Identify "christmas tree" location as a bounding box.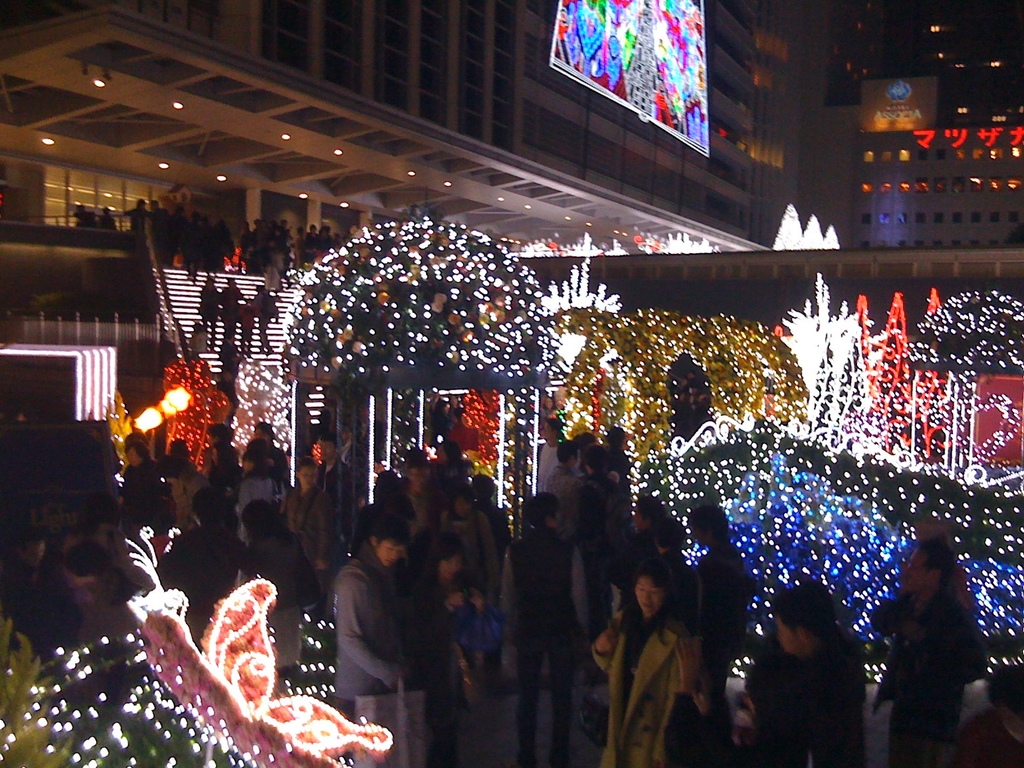
(844, 294, 890, 449).
